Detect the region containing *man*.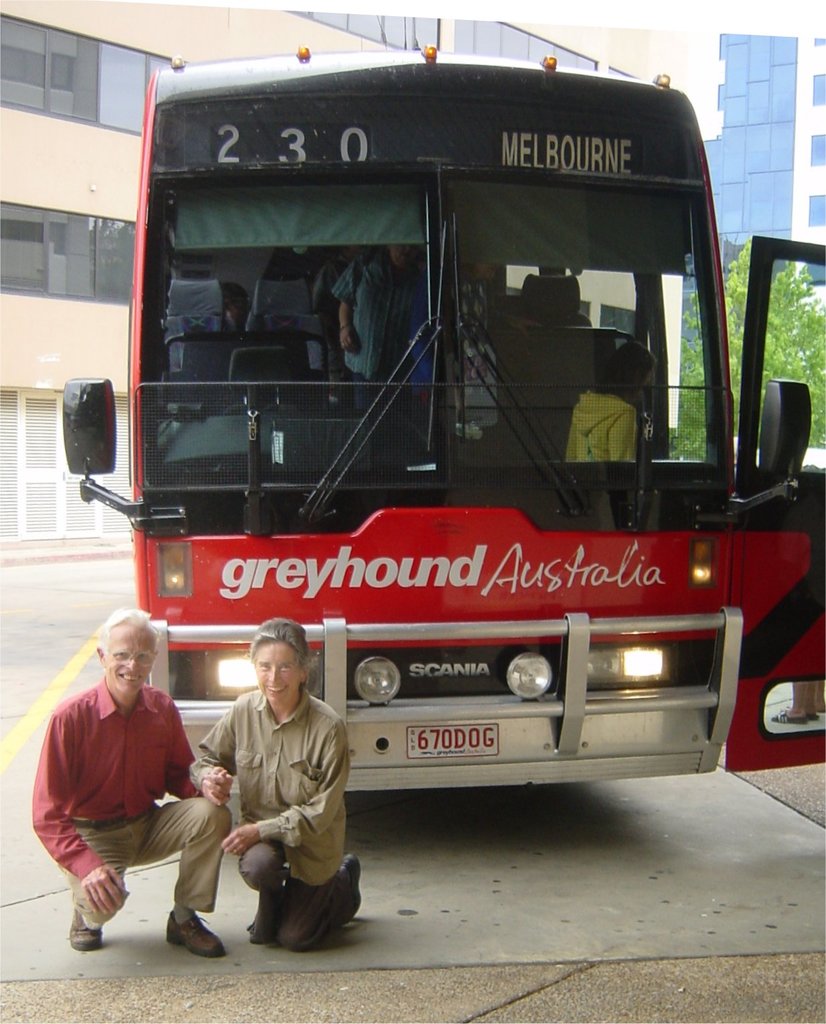
l=329, t=242, r=434, b=435.
